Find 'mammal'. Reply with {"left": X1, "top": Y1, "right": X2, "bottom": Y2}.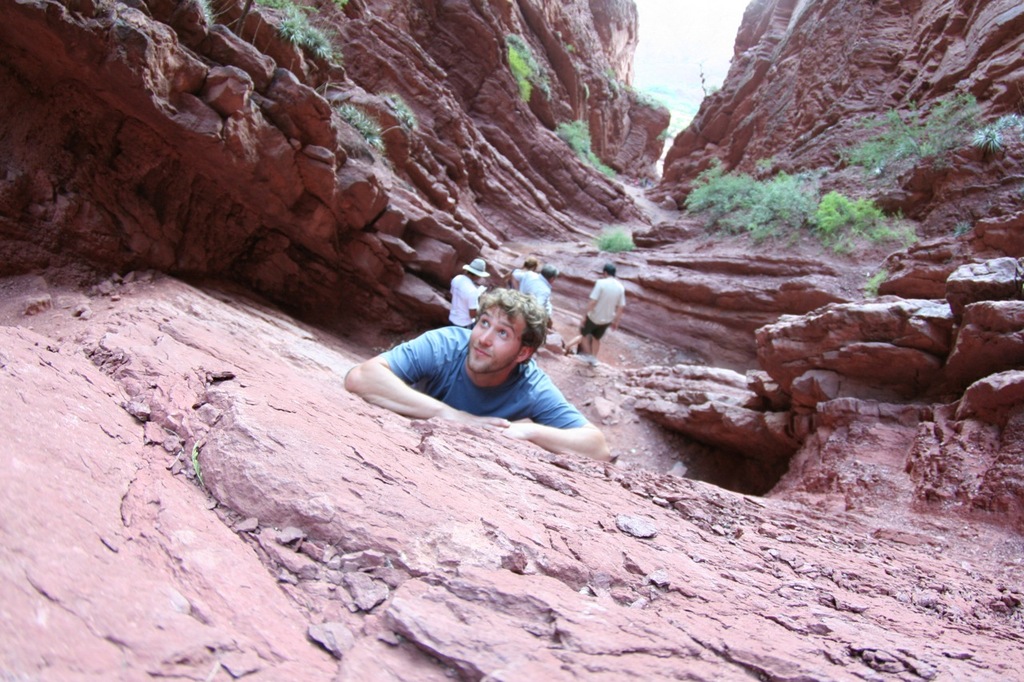
{"left": 522, "top": 256, "right": 542, "bottom": 276}.
